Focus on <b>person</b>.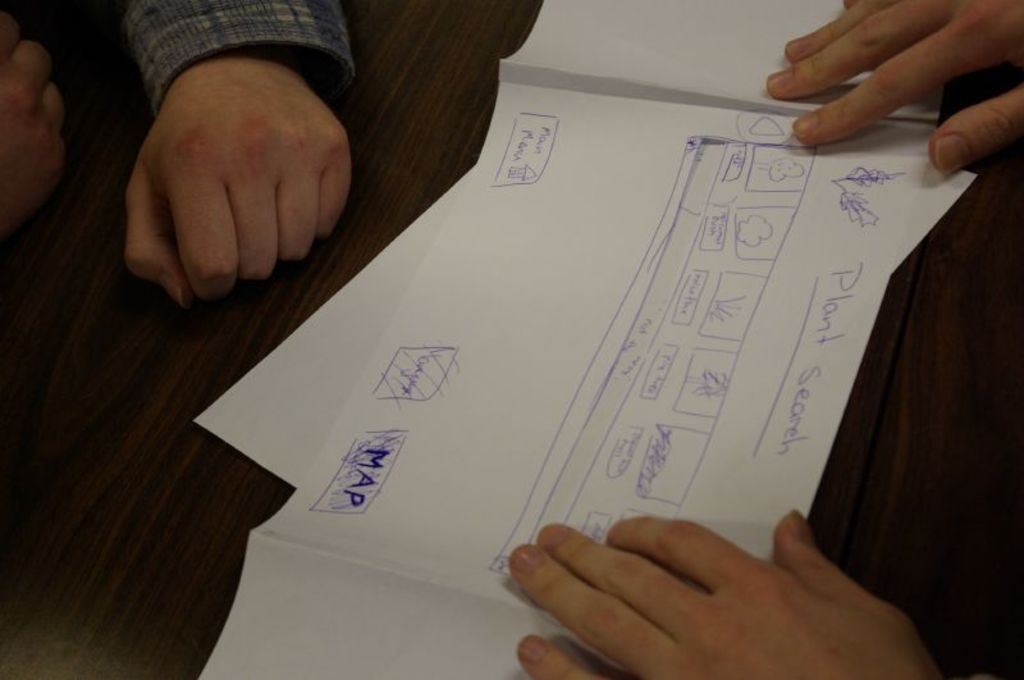
Focused at 512/0/1023/679.
